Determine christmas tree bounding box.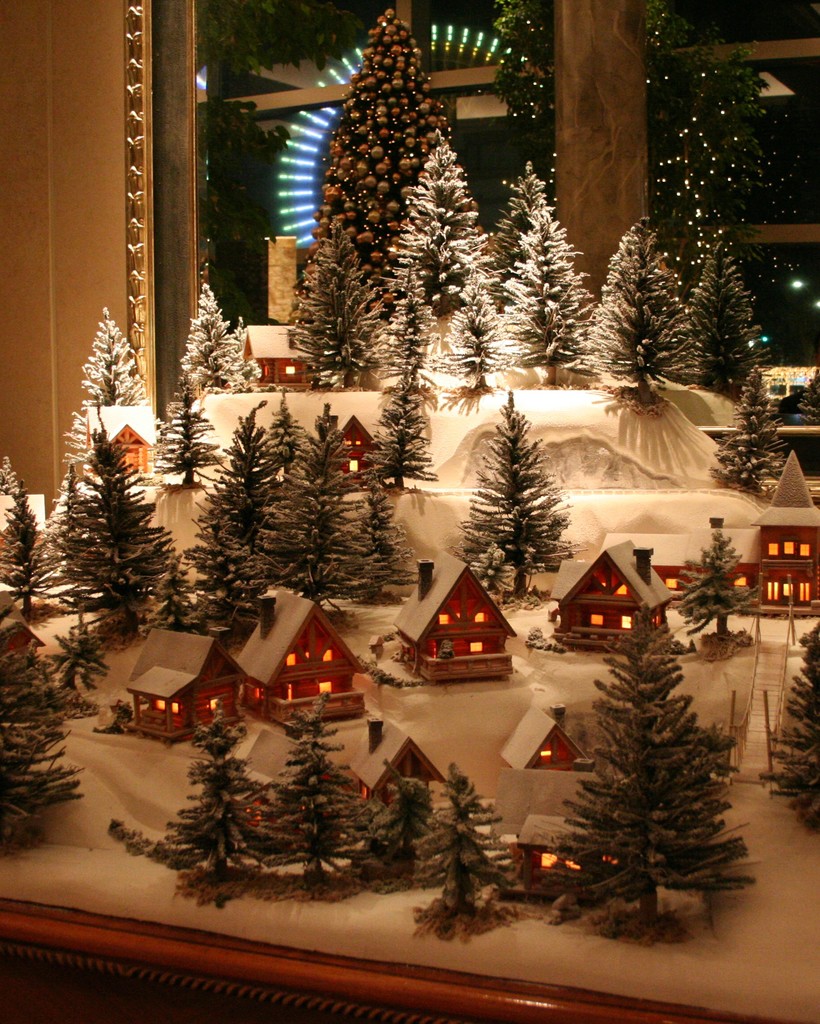
Determined: Rect(0, 625, 103, 861).
